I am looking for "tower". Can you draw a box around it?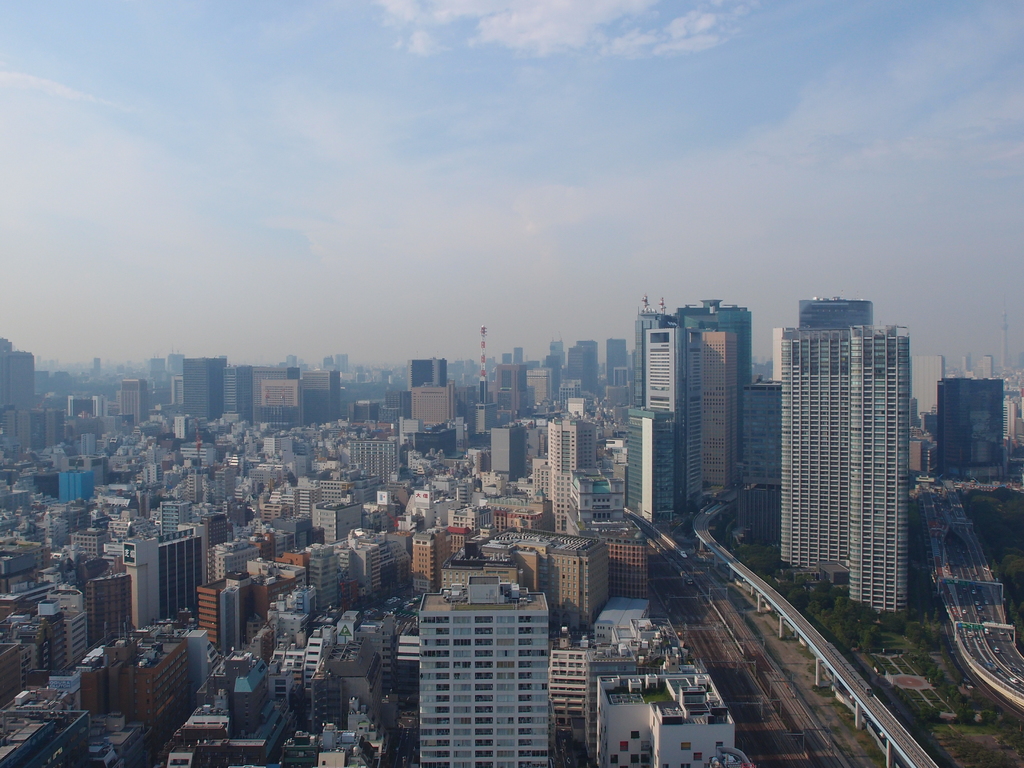
Sure, the bounding box is (left=1000, top=296, right=1009, bottom=366).
